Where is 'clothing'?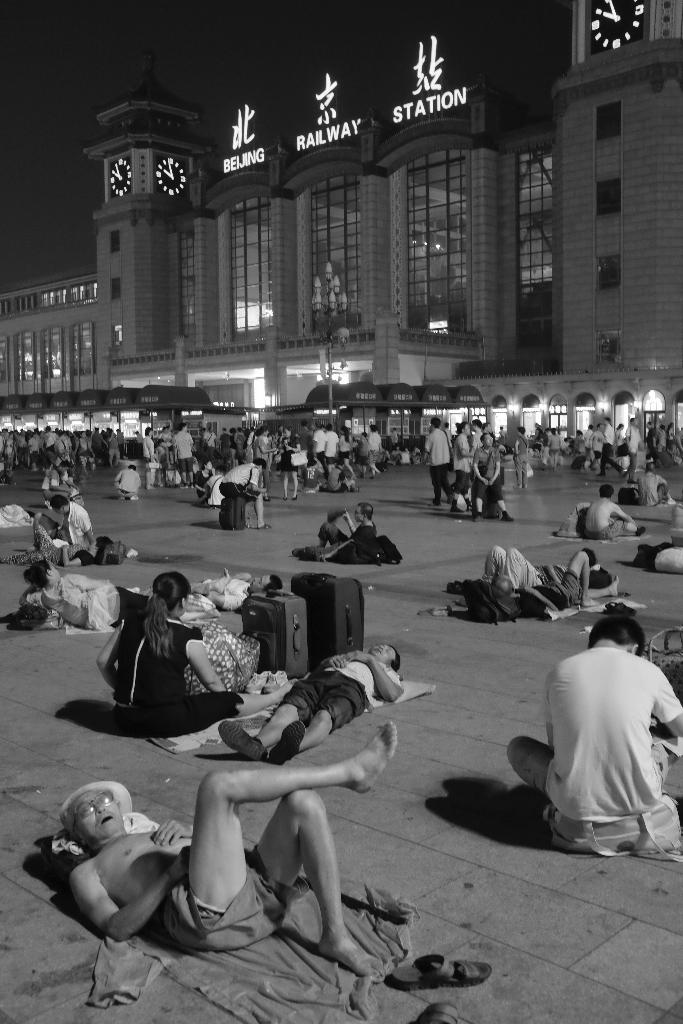
bbox=[513, 436, 529, 488].
